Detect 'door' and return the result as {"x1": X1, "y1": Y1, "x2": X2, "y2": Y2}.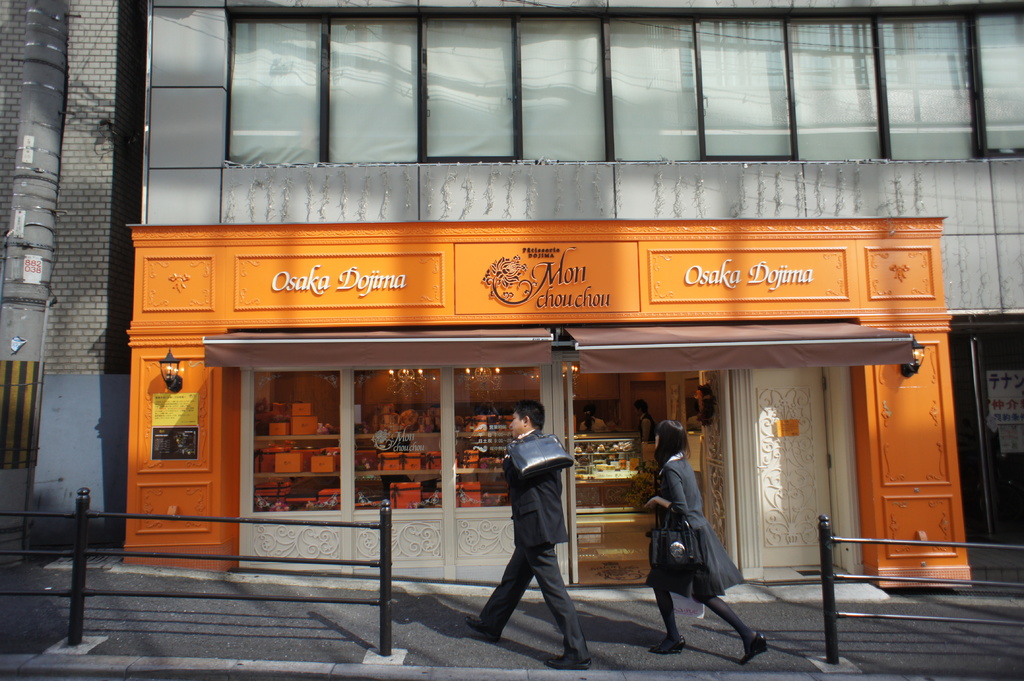
{"x1": 568, "y1": 361, "x2": 582, "y2": 587}.
